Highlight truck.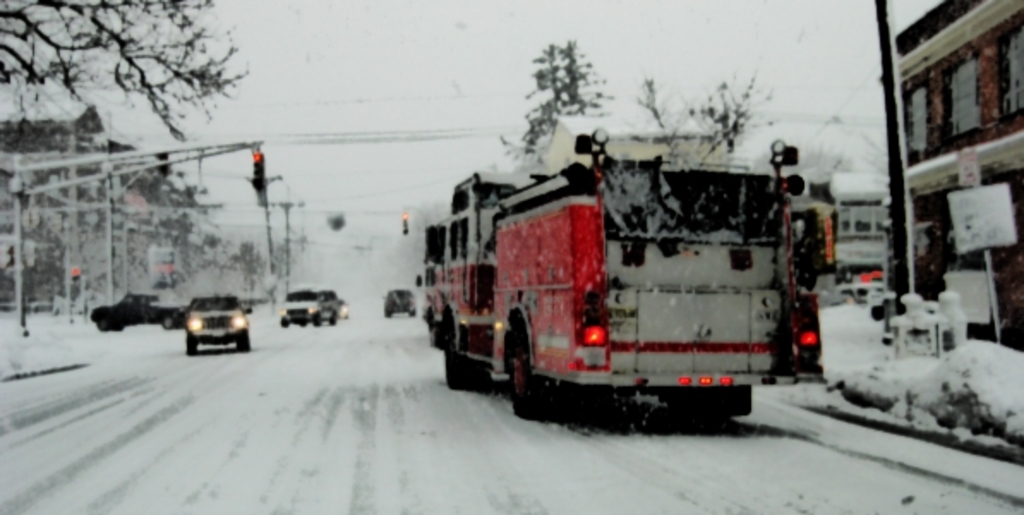
Highlighted region: BBox(408, 134, 816, 434).
